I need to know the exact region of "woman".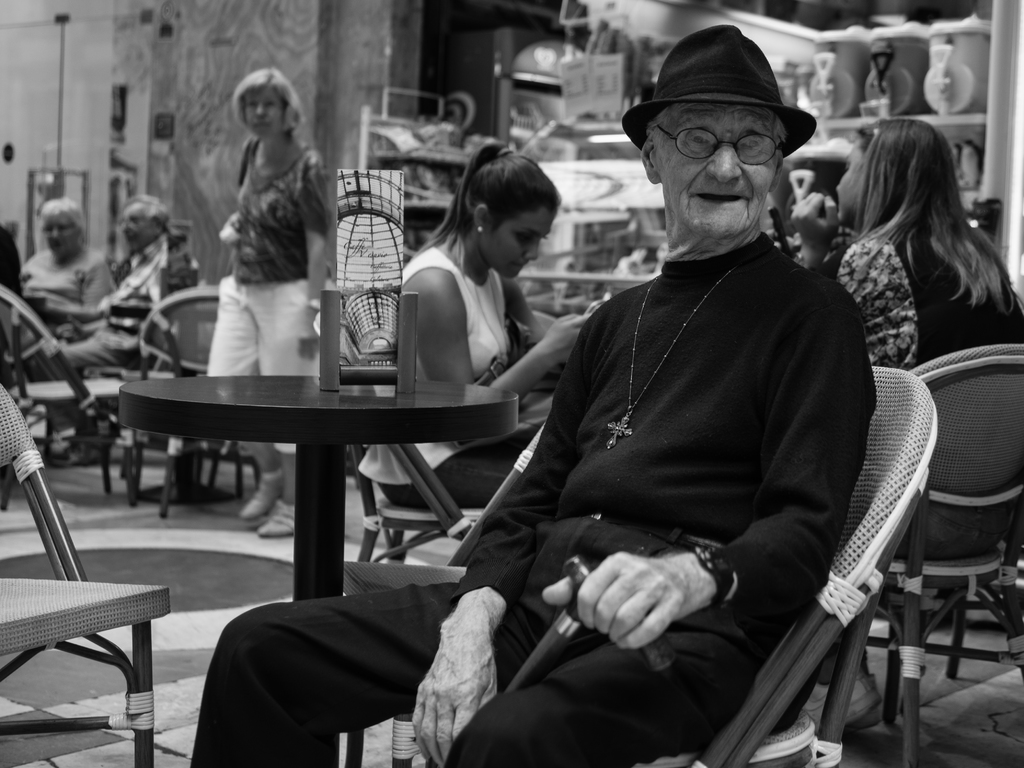
Region: 0 193 122 352.
